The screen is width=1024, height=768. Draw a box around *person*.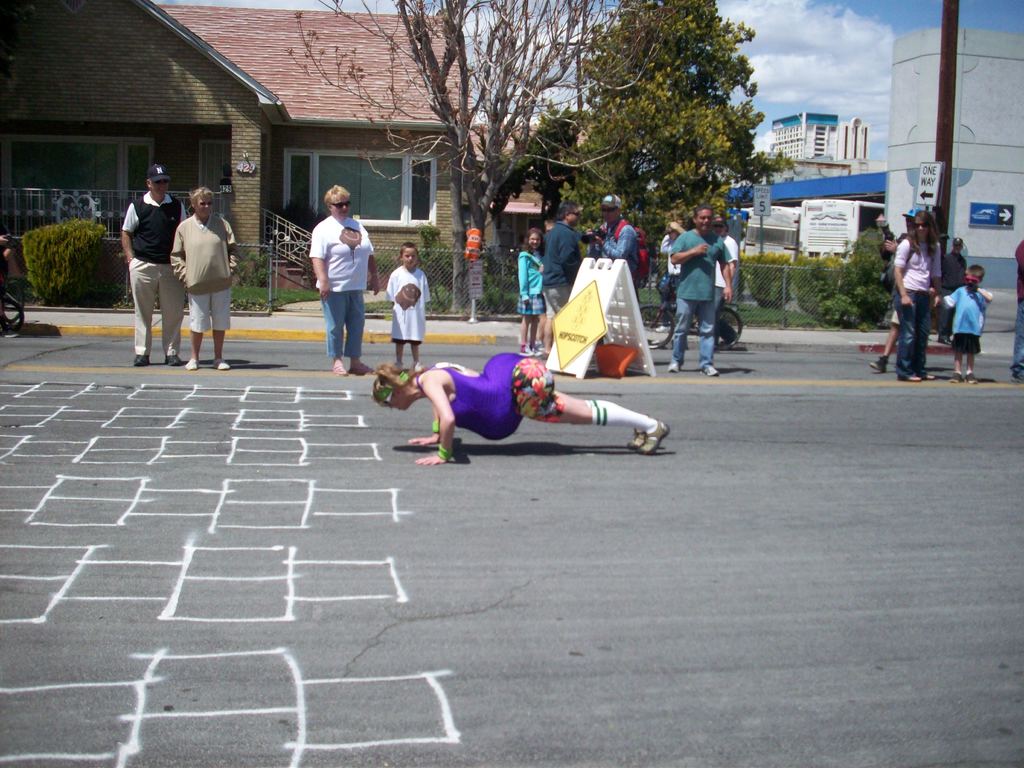
654:224:698:332.
